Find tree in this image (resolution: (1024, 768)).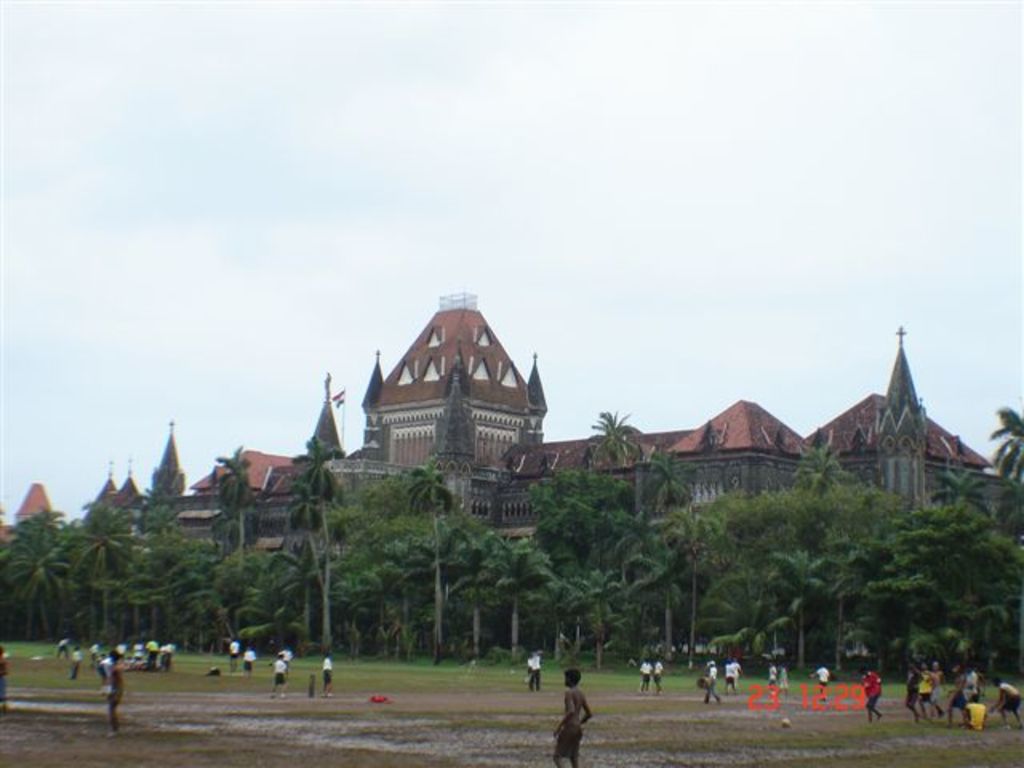
bbox=(256, 560, 306, 648).
